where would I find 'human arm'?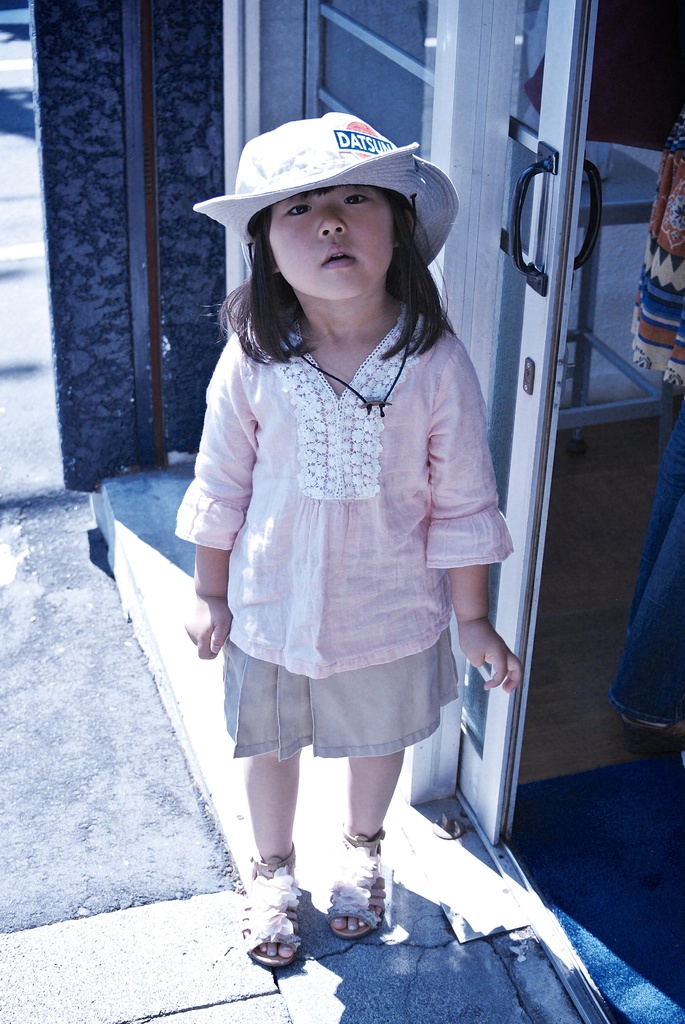
At l=169, t=330, r=250, b=662.
